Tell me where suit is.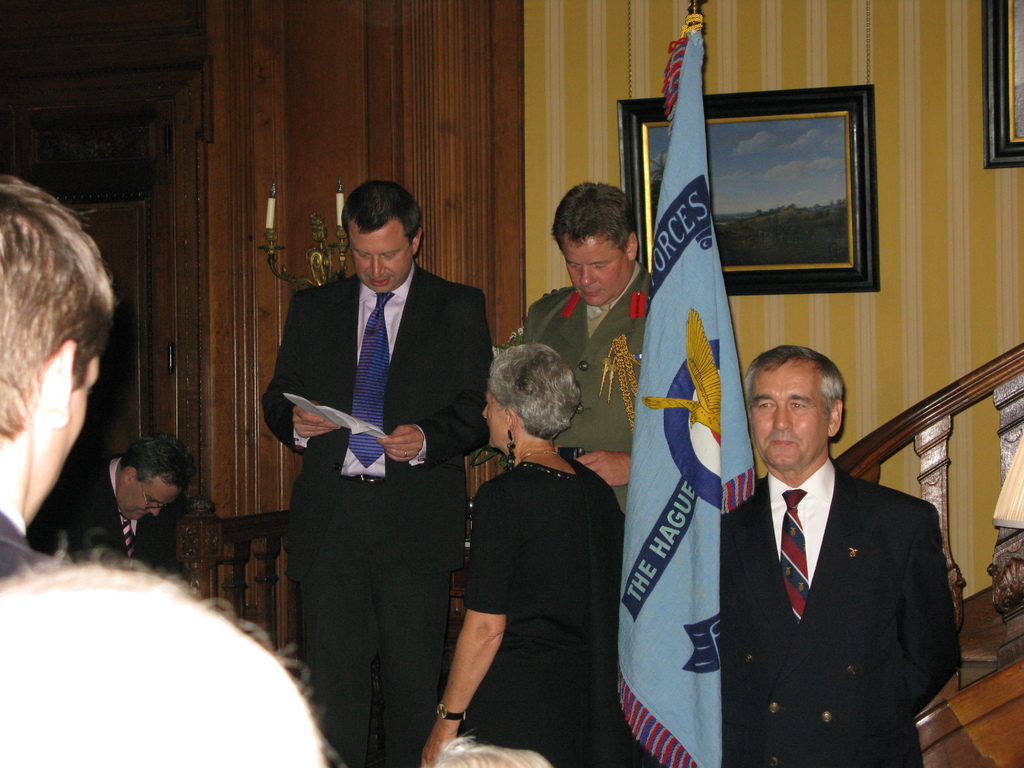
suit is at [left=0, top=495, right=65, bottom=589].
